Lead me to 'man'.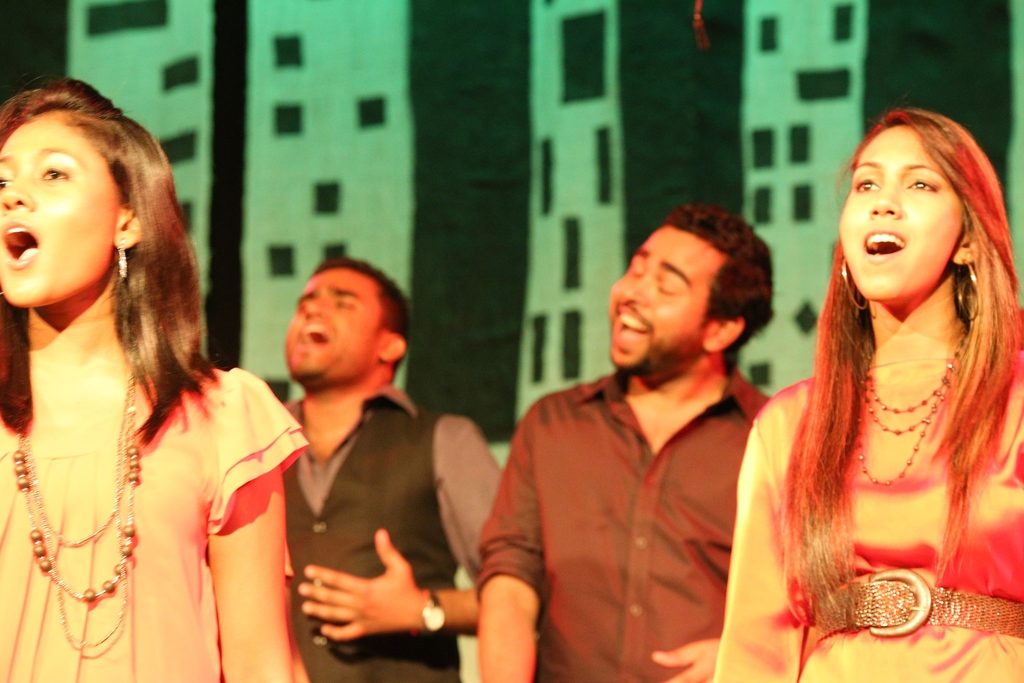
Lead to rect(480, 206, 794, 677).
